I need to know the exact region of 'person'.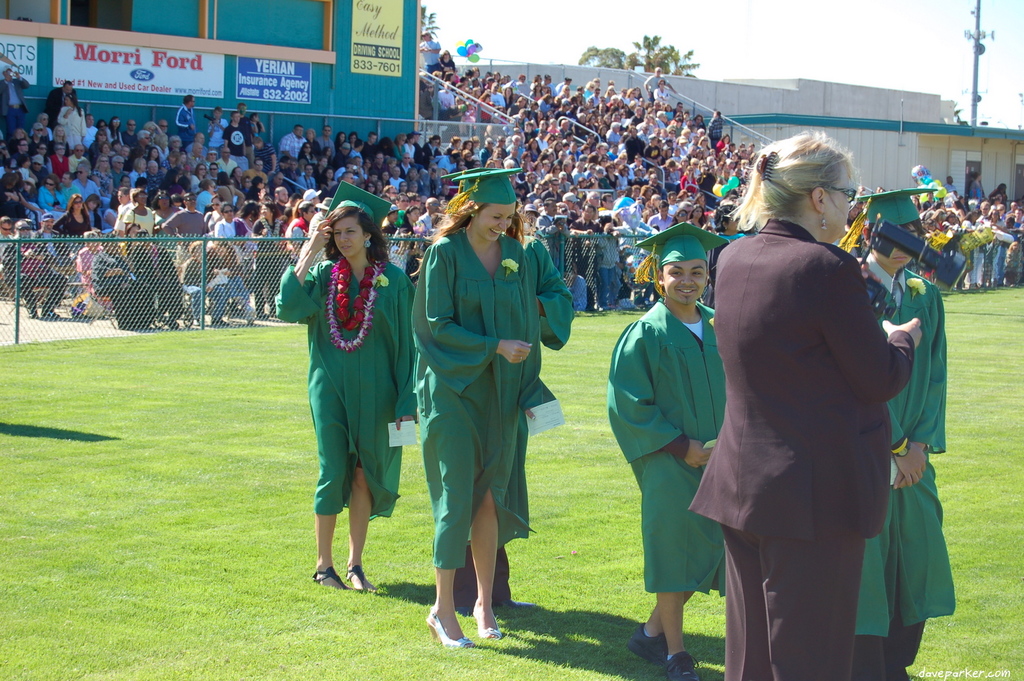
Region: rect(89, 131, 103, 172).
